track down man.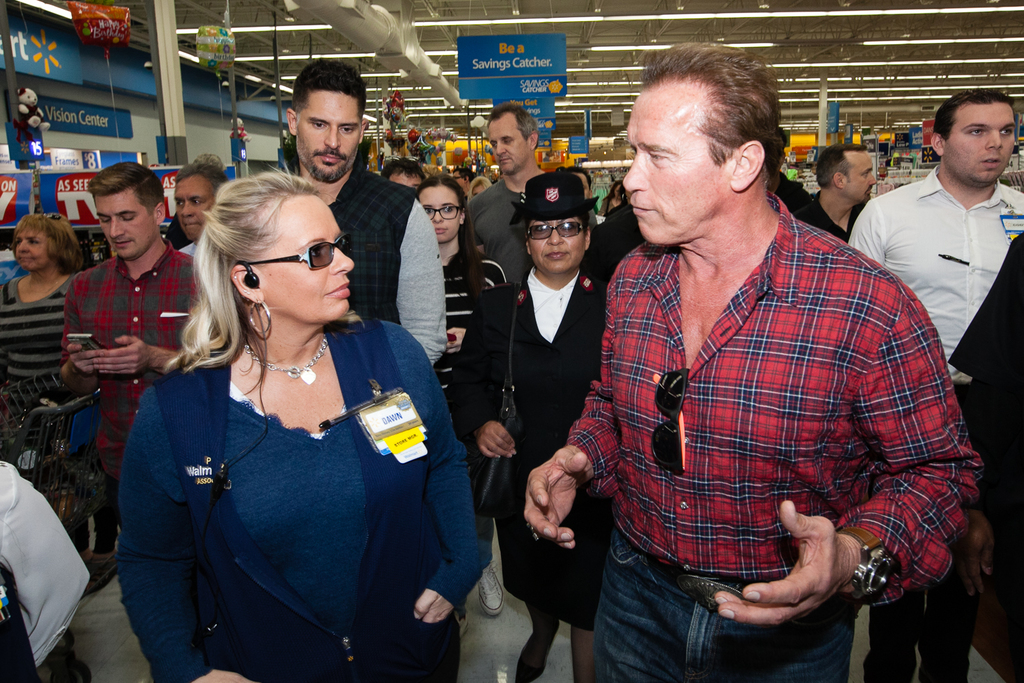
Tracked to x1=844 y1=89 x2=1023 y2=682.
